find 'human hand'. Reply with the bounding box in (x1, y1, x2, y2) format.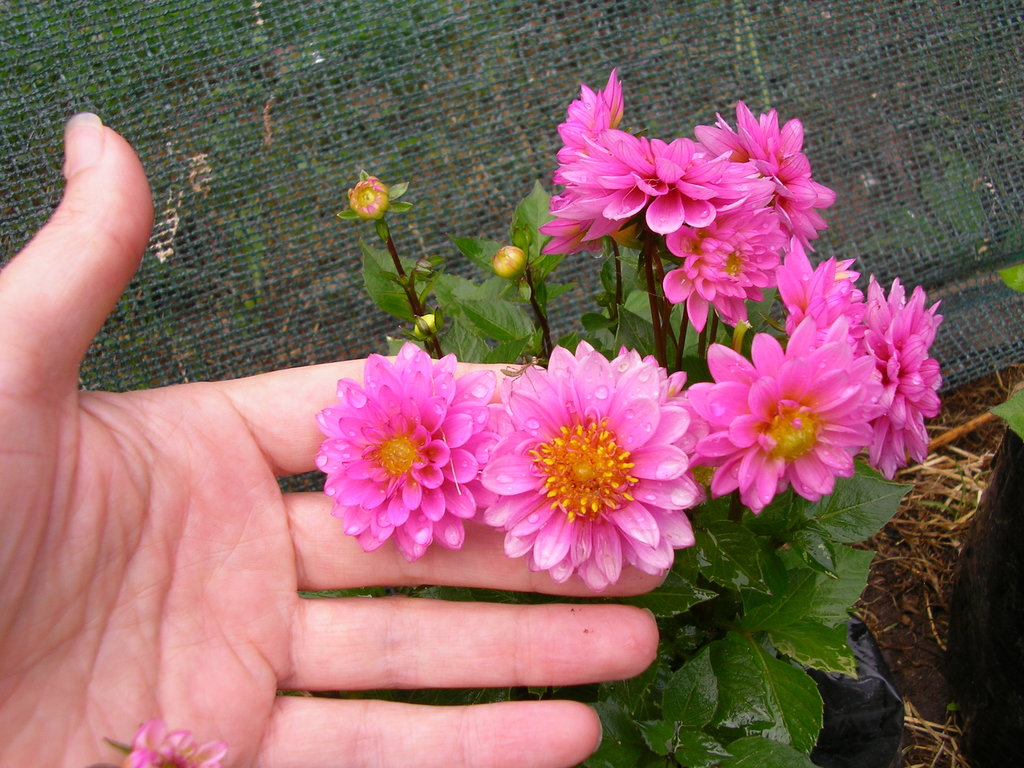
(0, 106, 671, 767).
